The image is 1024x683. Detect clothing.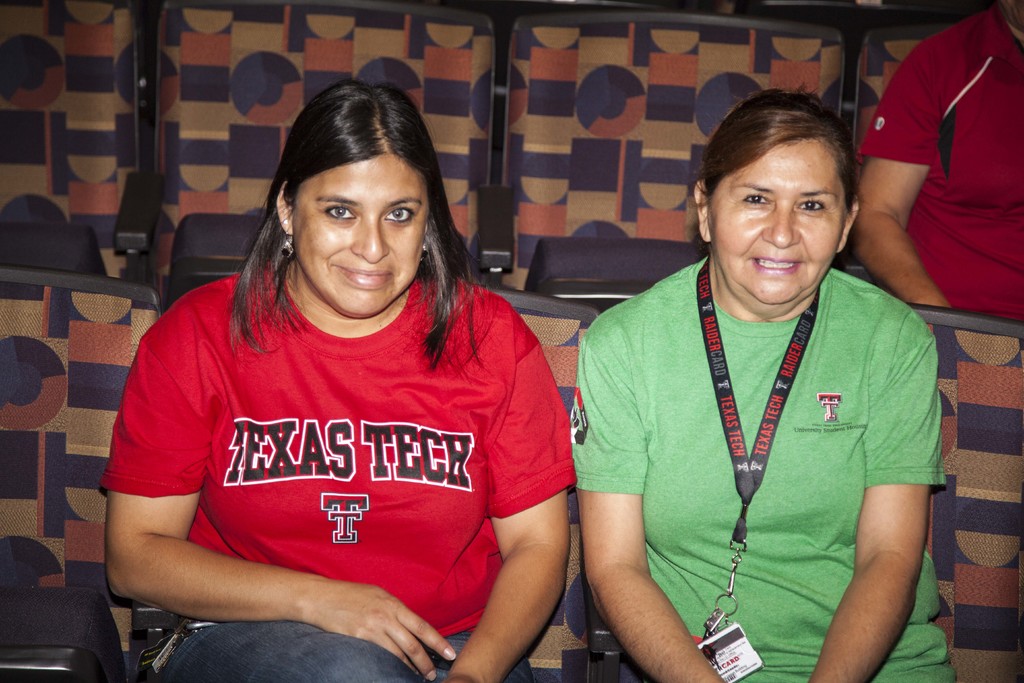
Detection: x1=572, y1=251, x2=957, y2=682.
